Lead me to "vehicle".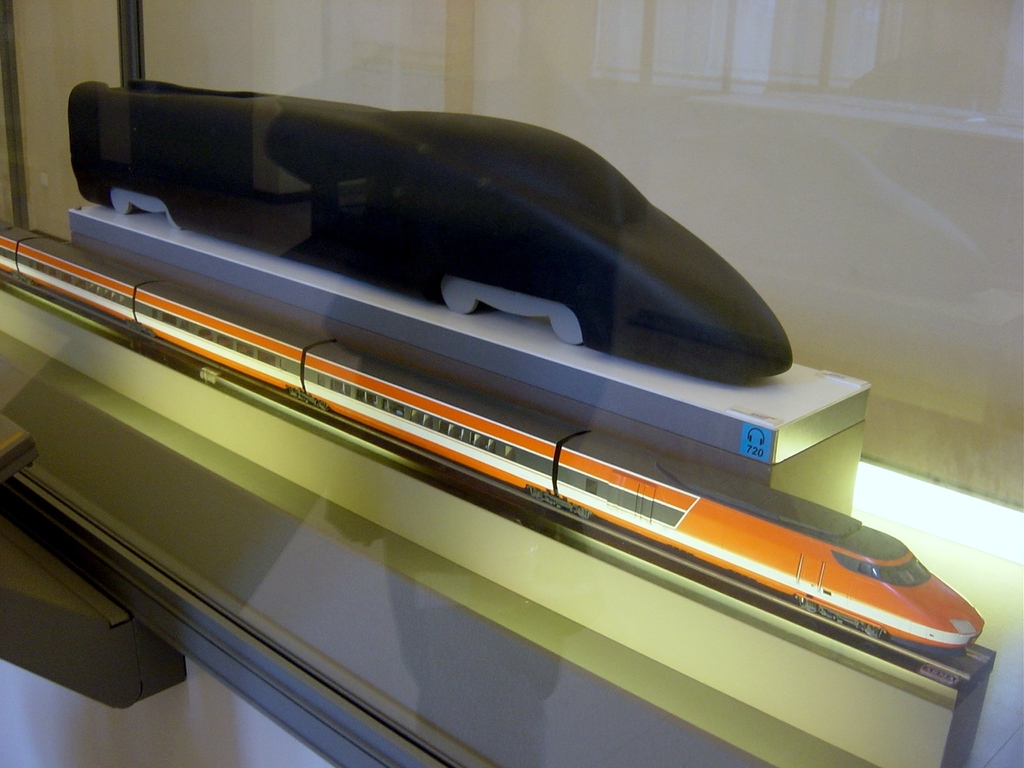
Lead to bbox=(69, 74, 786, 381).
